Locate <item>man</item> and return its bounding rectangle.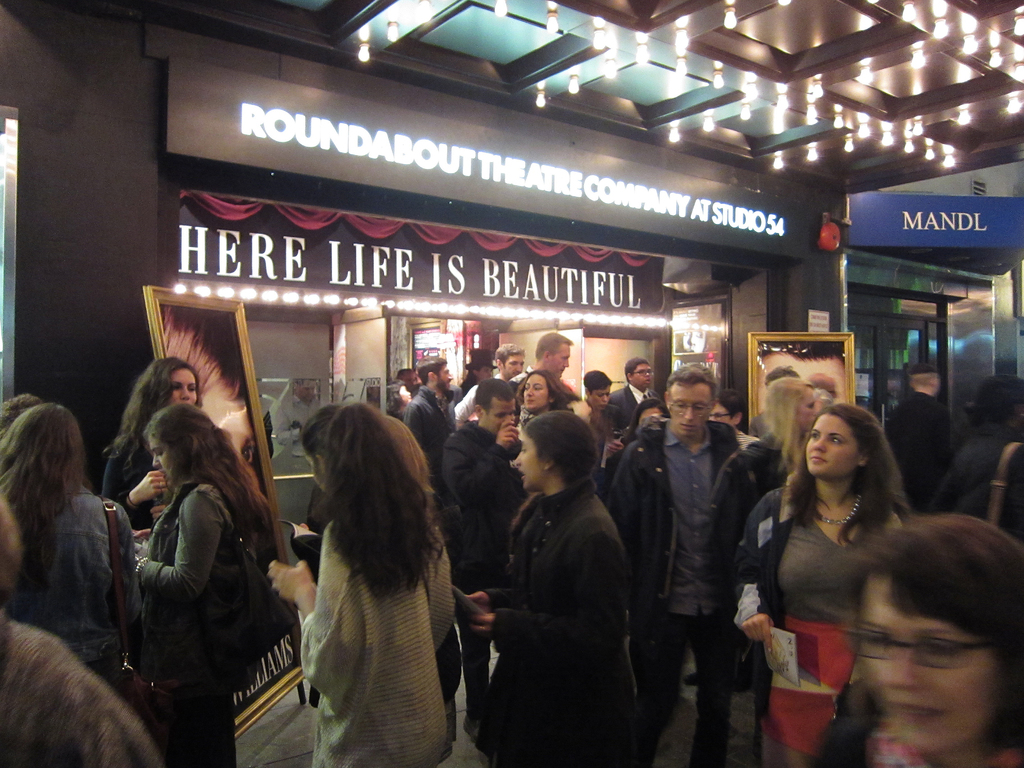
<bbox>440, 378, 527, 739</bbox>.
